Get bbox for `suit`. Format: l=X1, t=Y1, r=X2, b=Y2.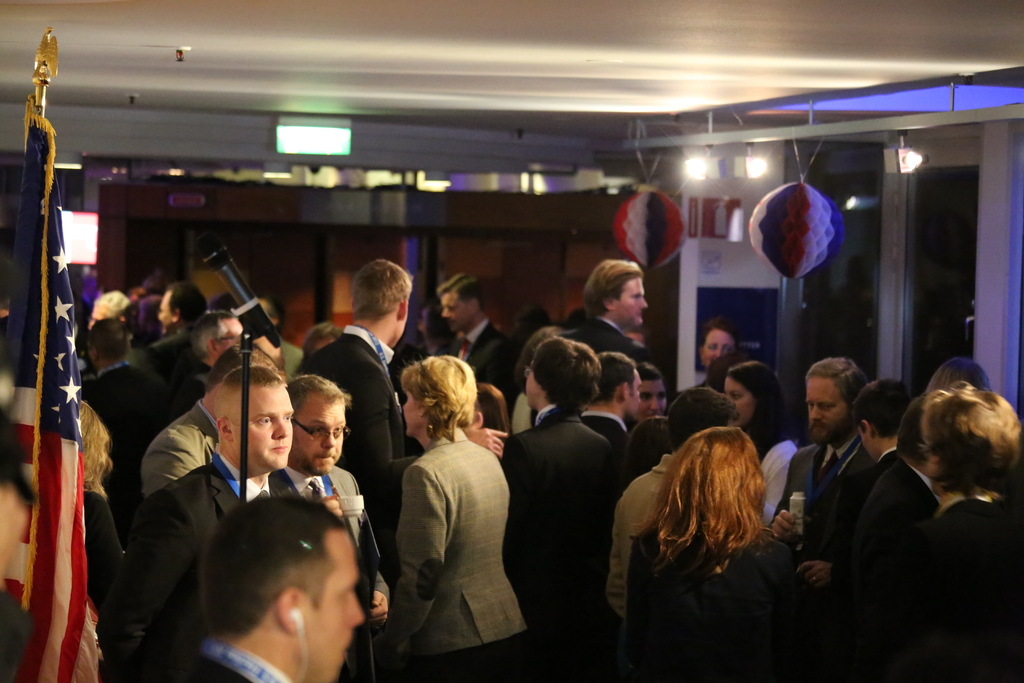
l=502, t=404, r=615, b=671.
